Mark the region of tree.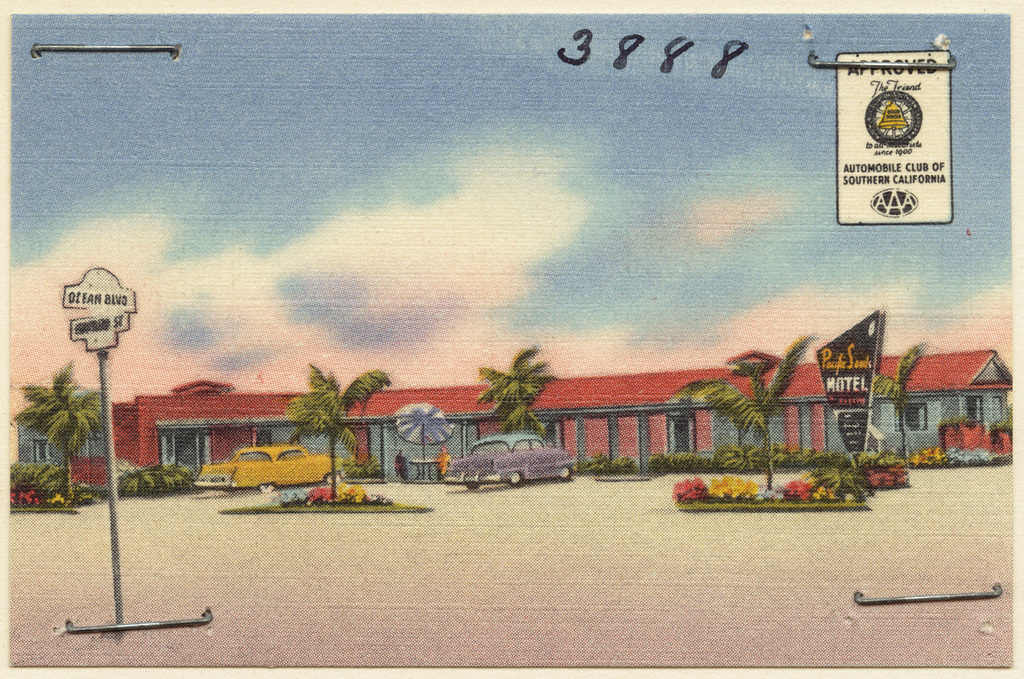
Region: {"x1": 467, "y1": 346, "x2": 552, "y2": 434}.
